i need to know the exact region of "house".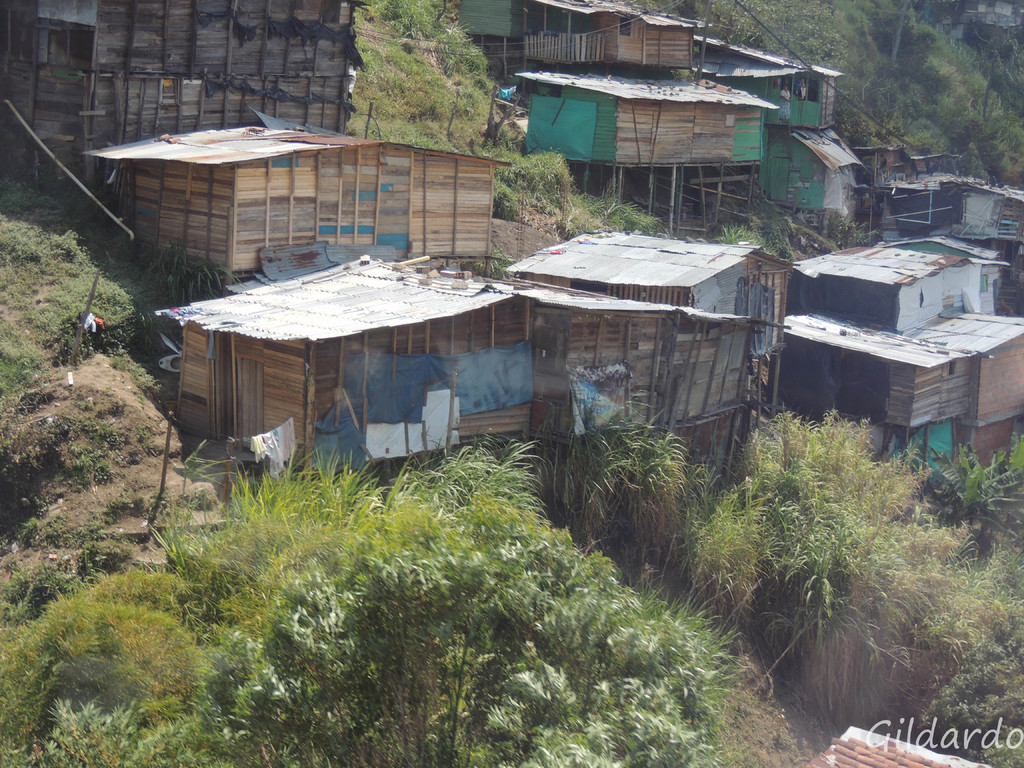
Region: [452, 0, 723, 84].
